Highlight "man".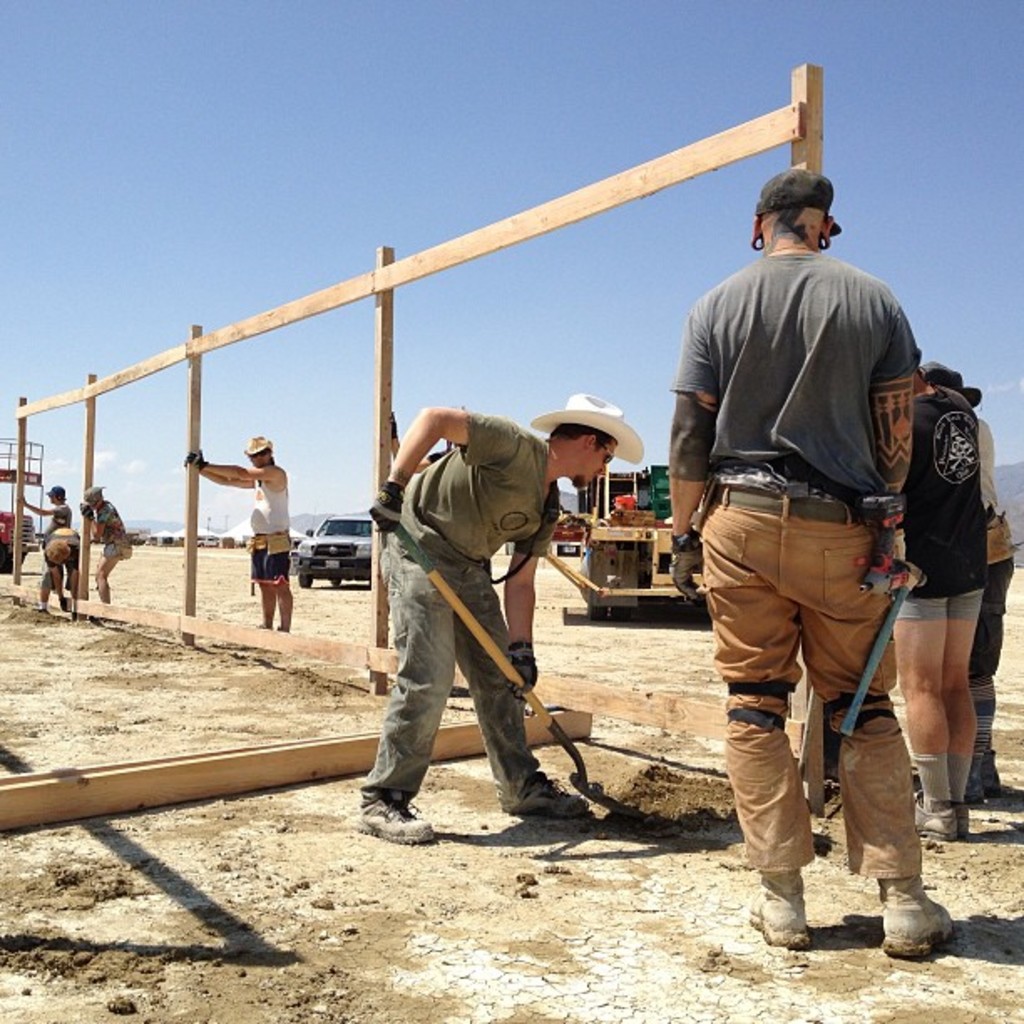
Highlighted region: crop(895, 341, 994, 828).
